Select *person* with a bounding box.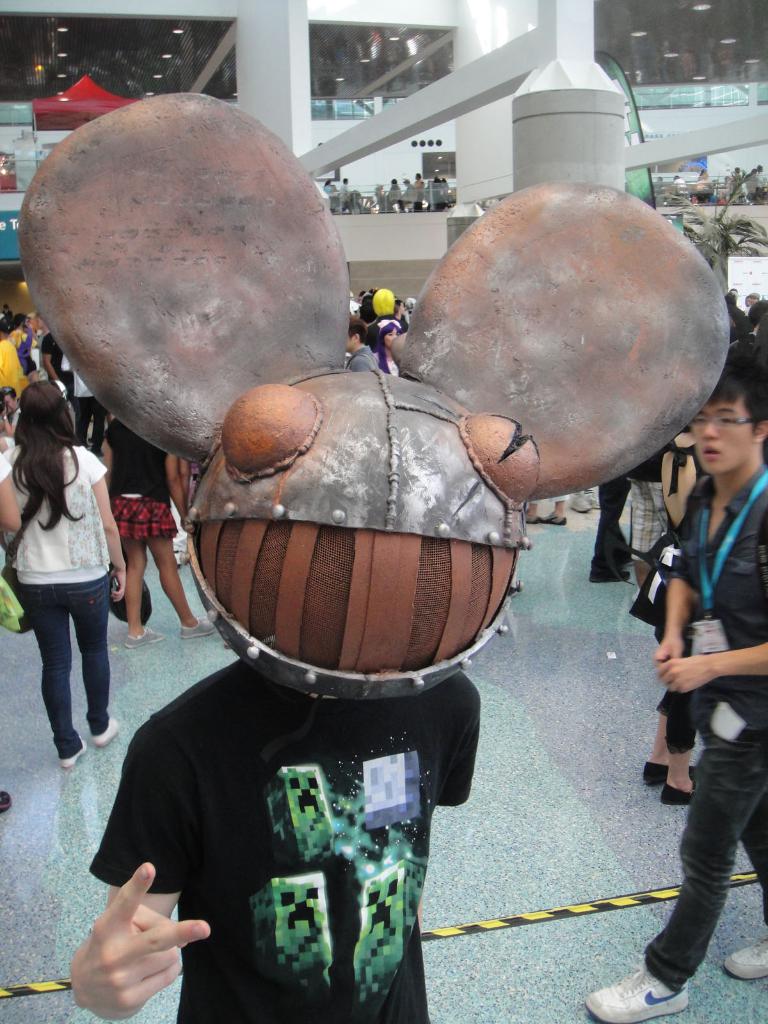
x1=0, y1=383, x2=131, y2=771.
